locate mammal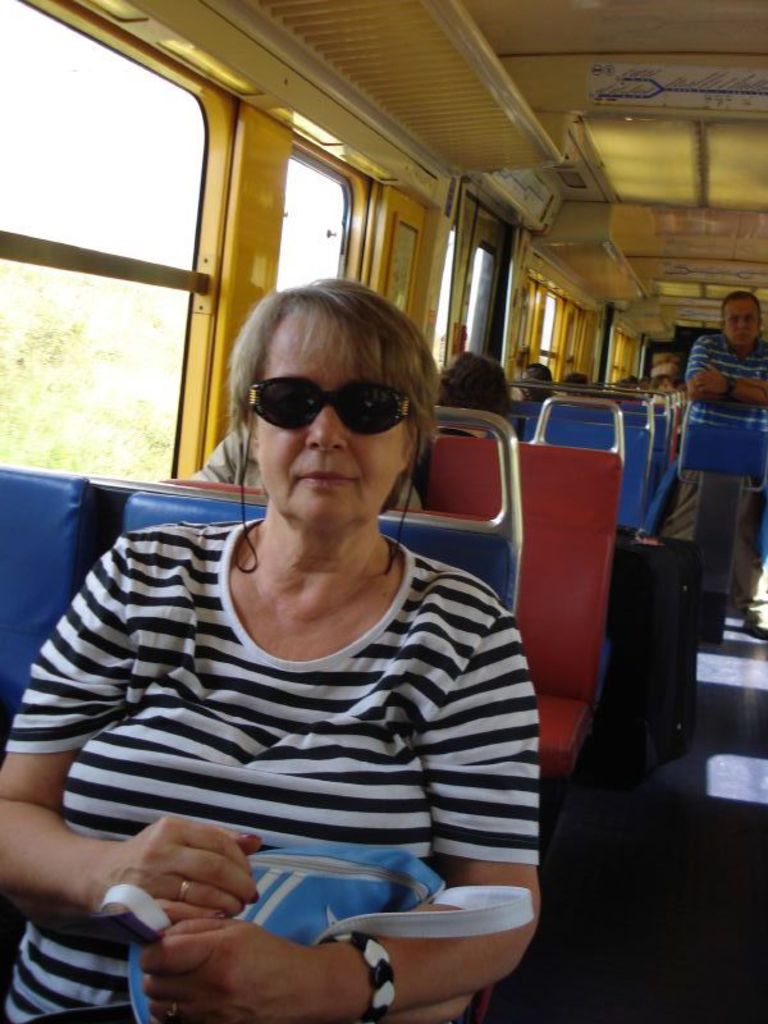
188/421/431/515
